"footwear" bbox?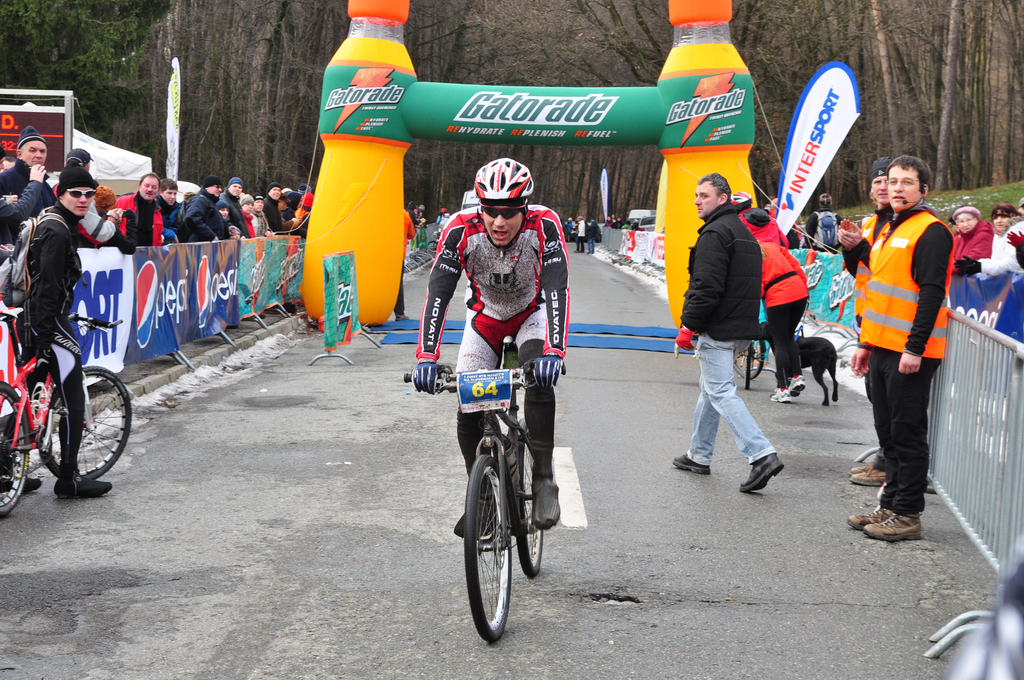
[x1=767, y1=380, x2=794, y2=404]
